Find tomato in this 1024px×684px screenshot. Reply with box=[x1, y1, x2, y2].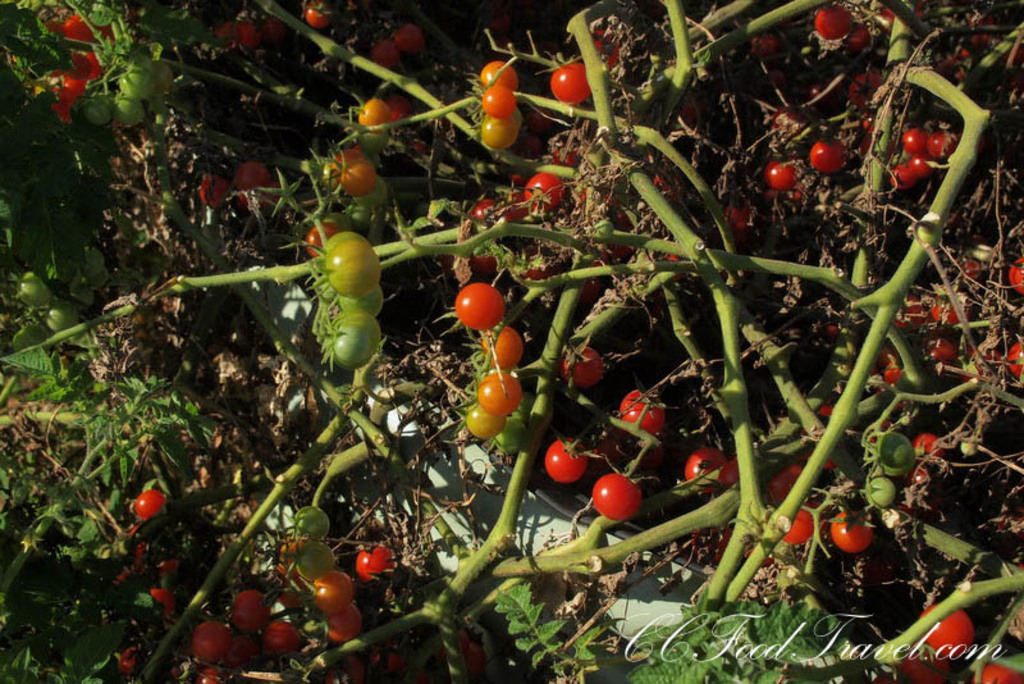
box=[233, 158, 270, 208].
